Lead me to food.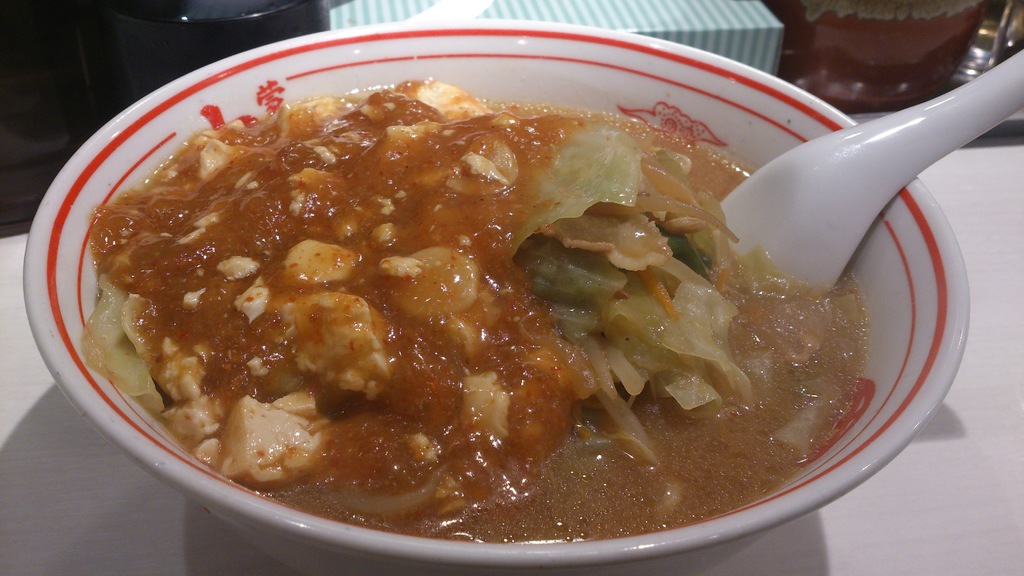
Lead to bbox=[73, 64, 932, 529].
